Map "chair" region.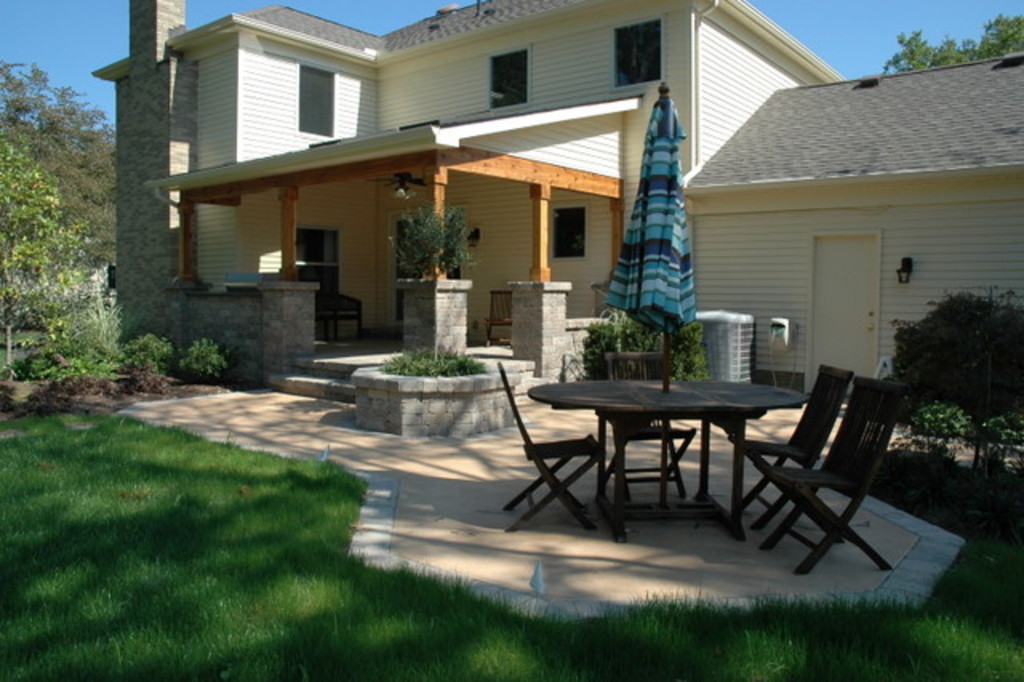
Mapped to <bbox>728, 367, 854, 533</bbox>.
